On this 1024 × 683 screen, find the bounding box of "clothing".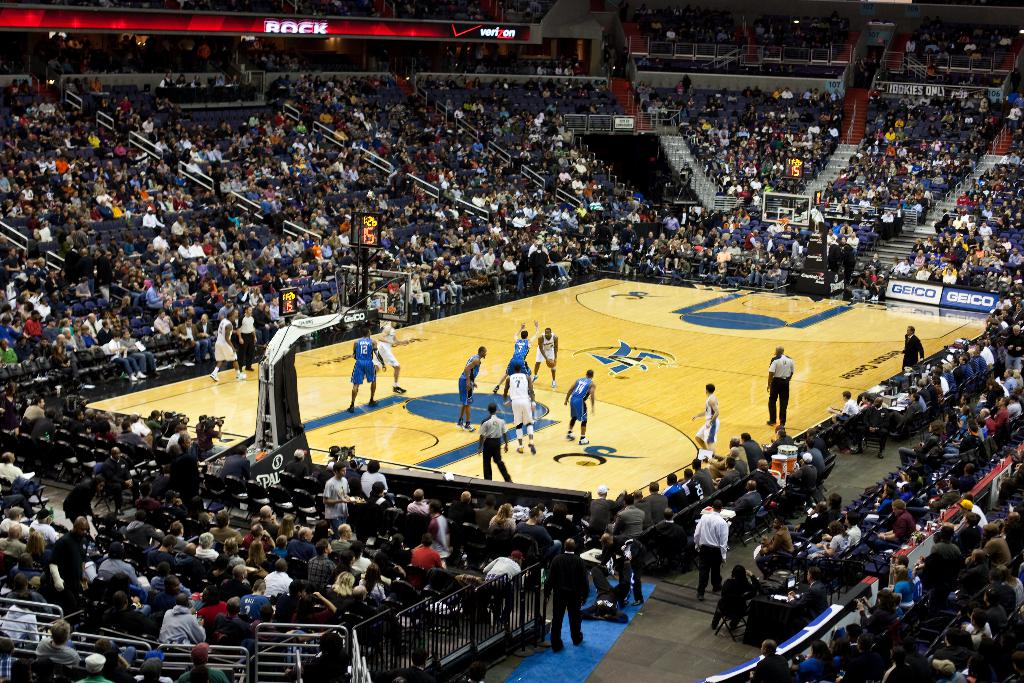
Bounding box: 512 372 533 426.
